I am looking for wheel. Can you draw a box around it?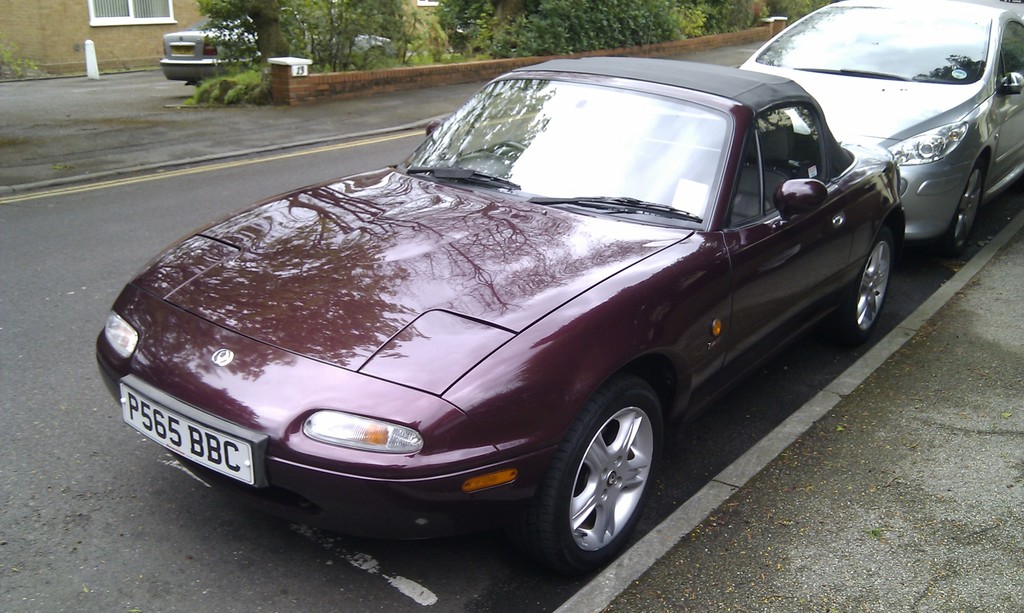
Sure, the bounding box is (541,388,665,562).
